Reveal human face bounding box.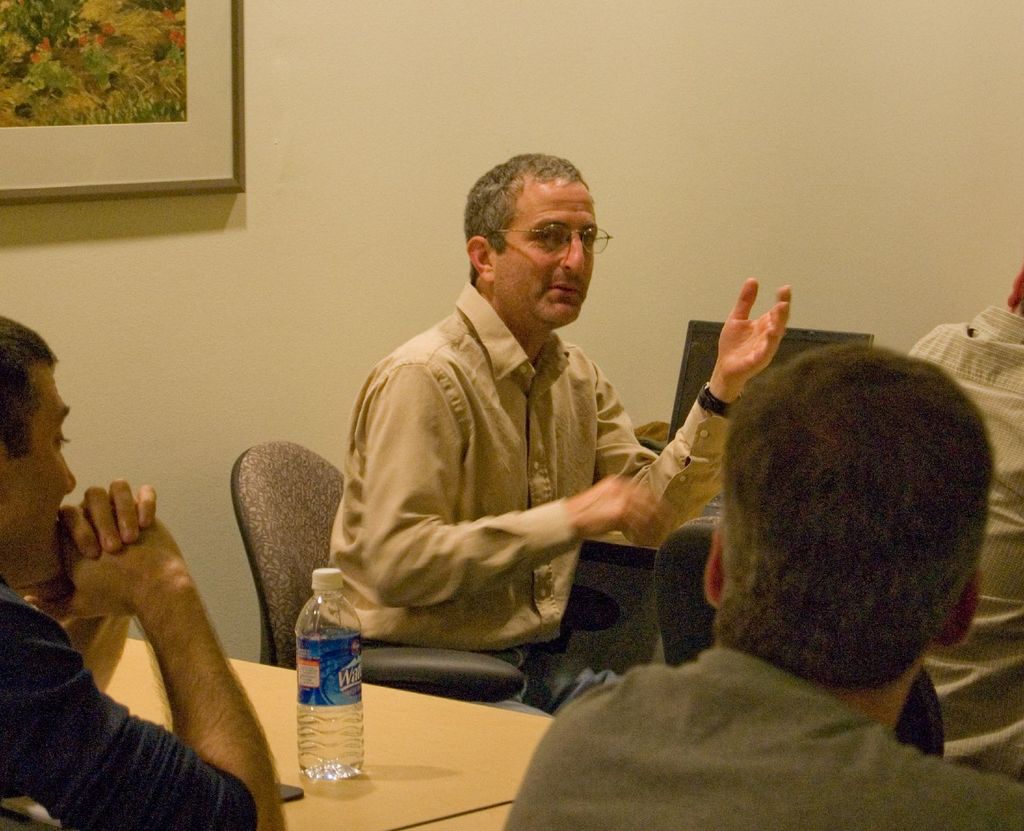
Revealed: [left=493, top=181, right=596, bottom=327].
